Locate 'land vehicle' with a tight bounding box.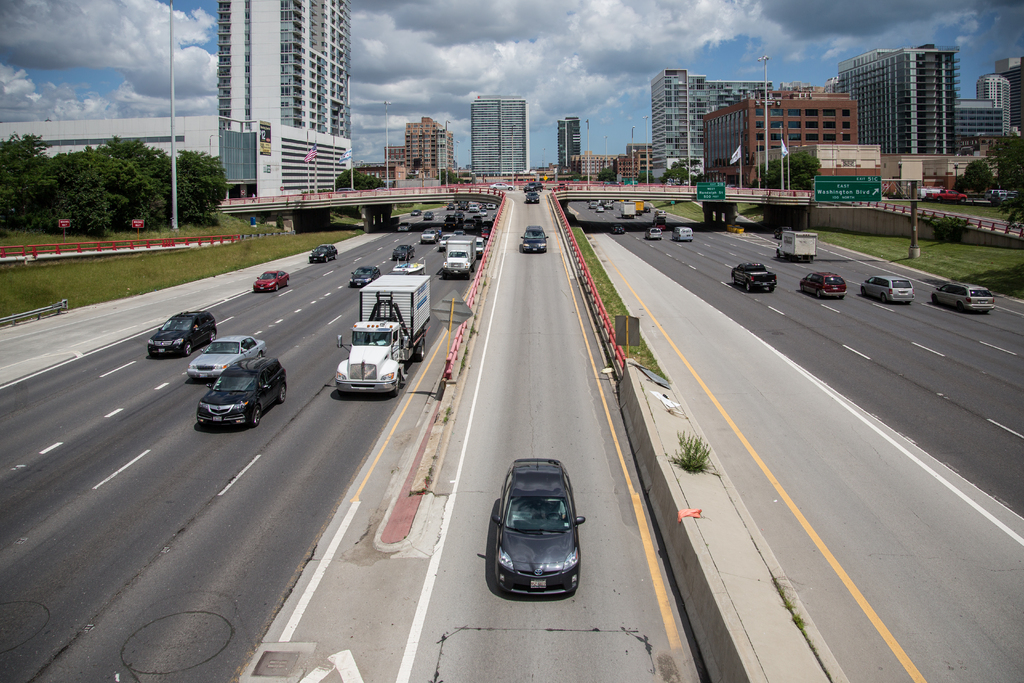
{"left": 186, "top": 332, "right": 268, "bottom": 379}.
